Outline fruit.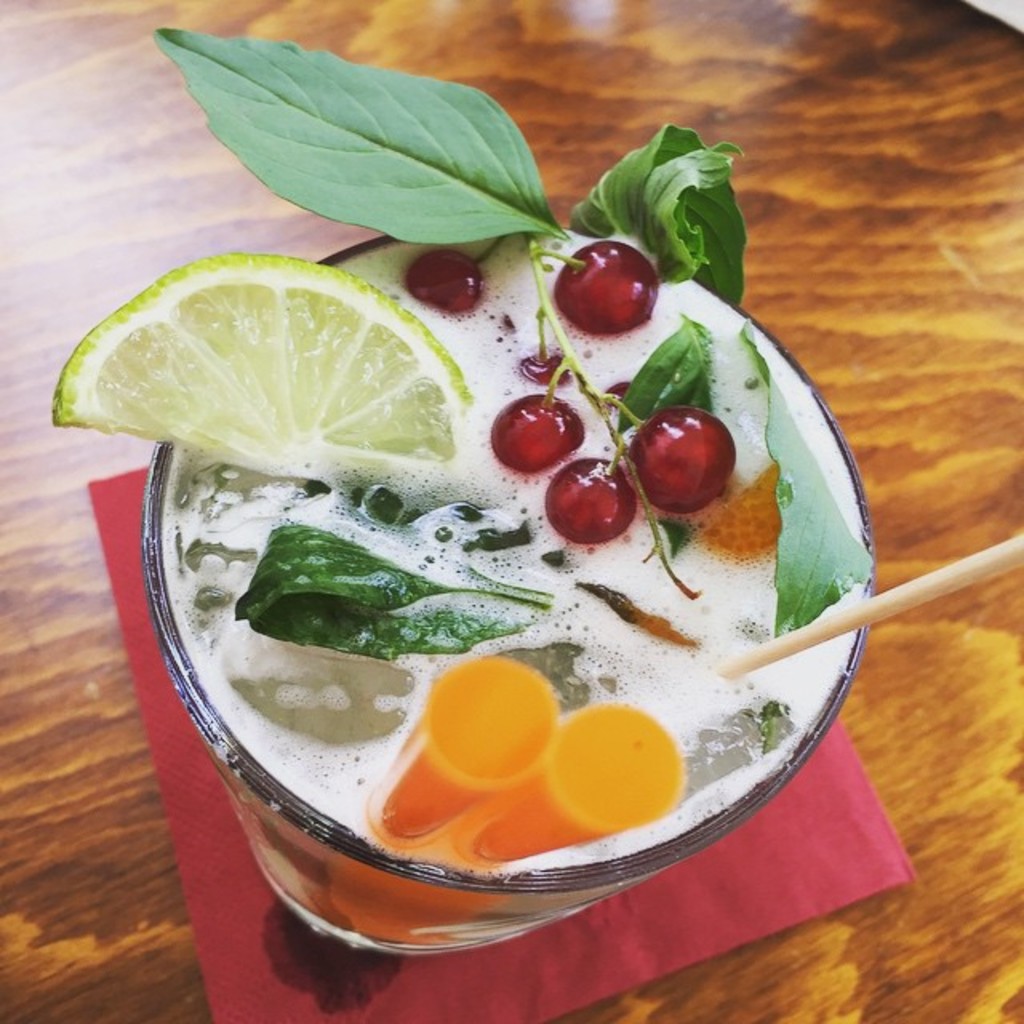
Outline: x1=43, y1=235, x2=499, y2=477.
